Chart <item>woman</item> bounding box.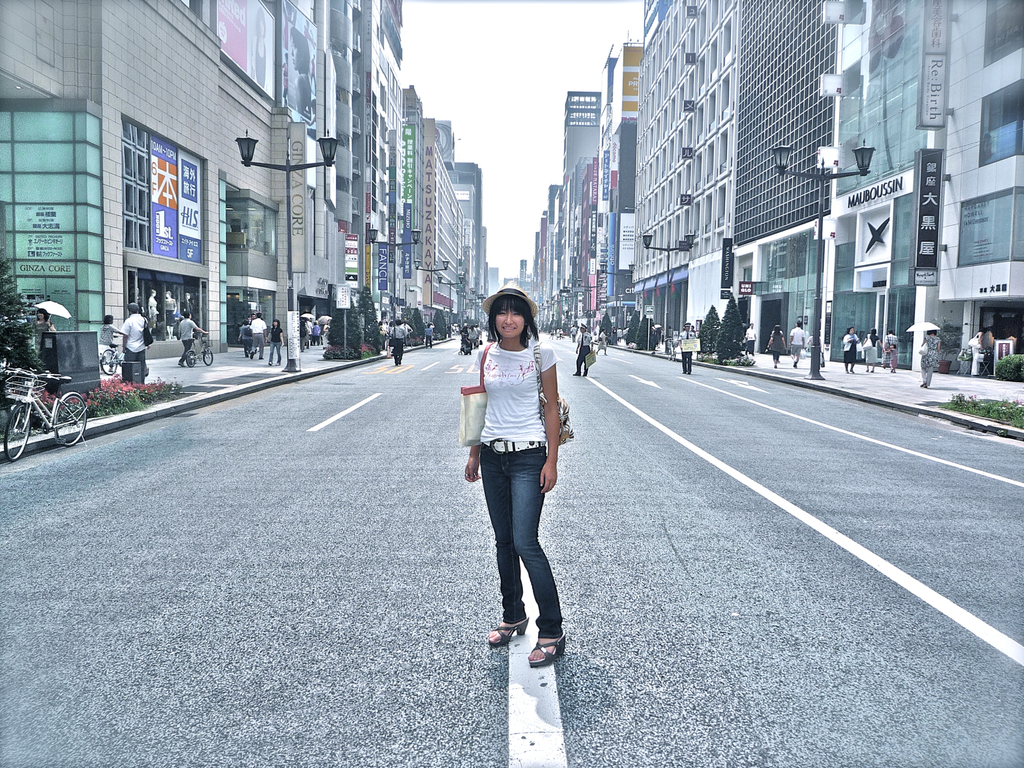
Charted: (269,319,285,367).
